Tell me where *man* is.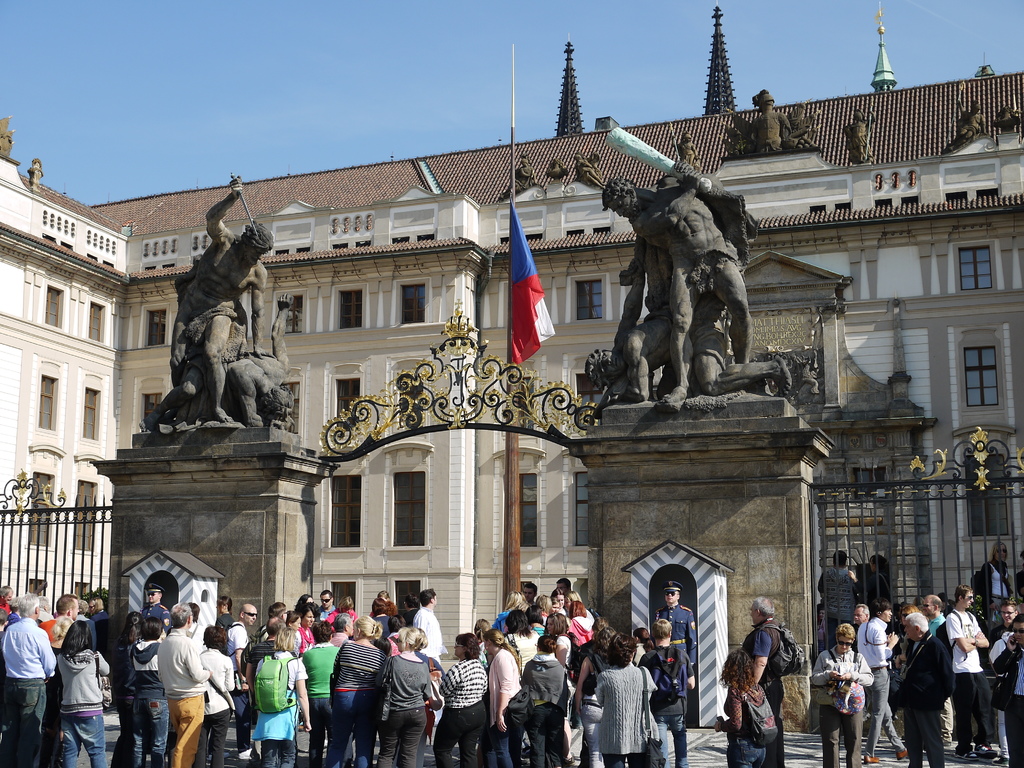
*man* is at [921, 593, 947, 638].
